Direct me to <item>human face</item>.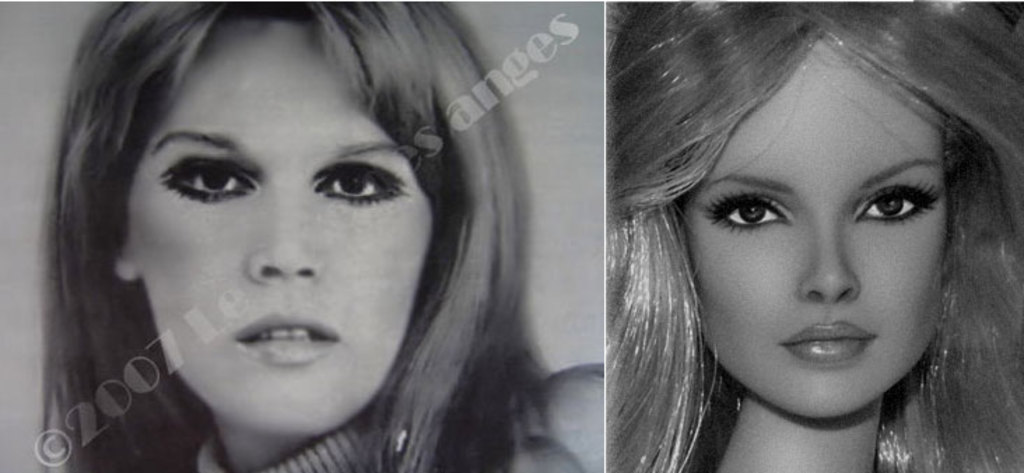
Direction: 684/97/948/423.
